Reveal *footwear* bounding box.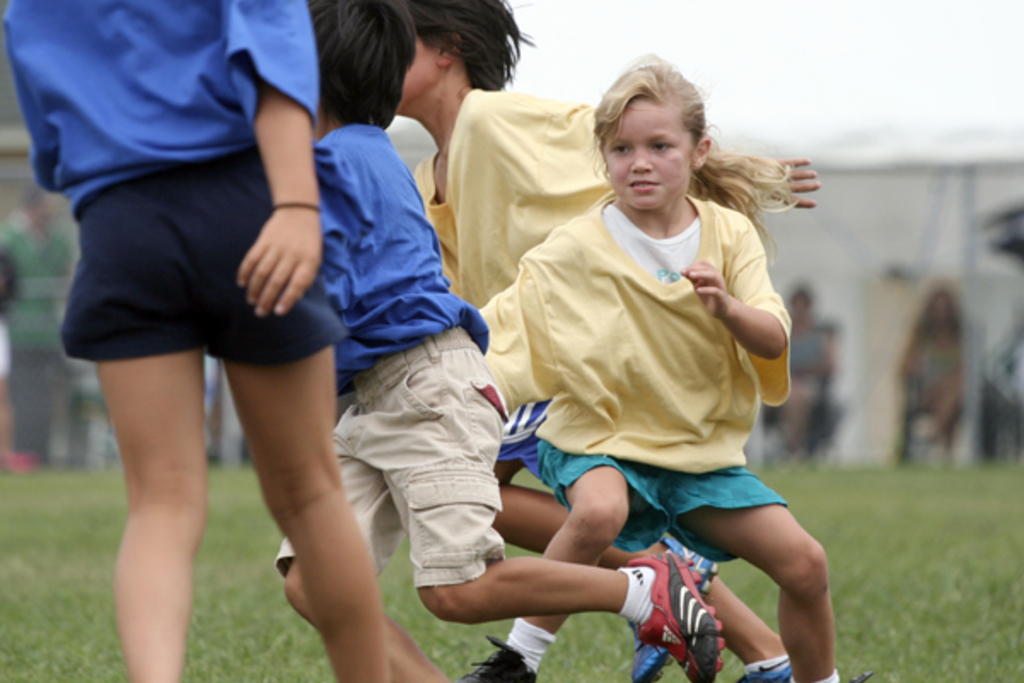
Revealed: region(840, 668, 872, 681).
